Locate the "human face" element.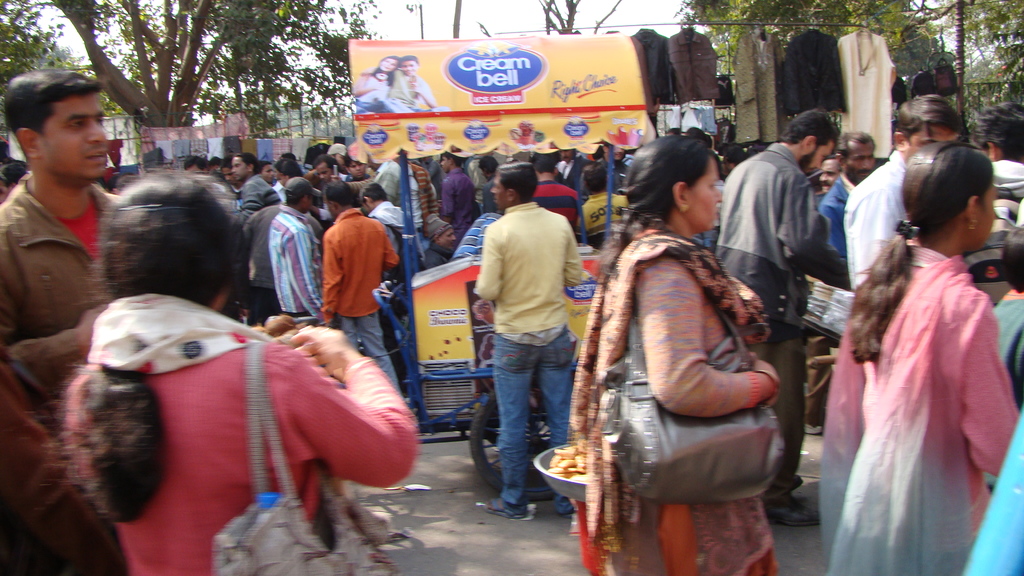
Element bbox: crop(320, 166, 330, 181).
